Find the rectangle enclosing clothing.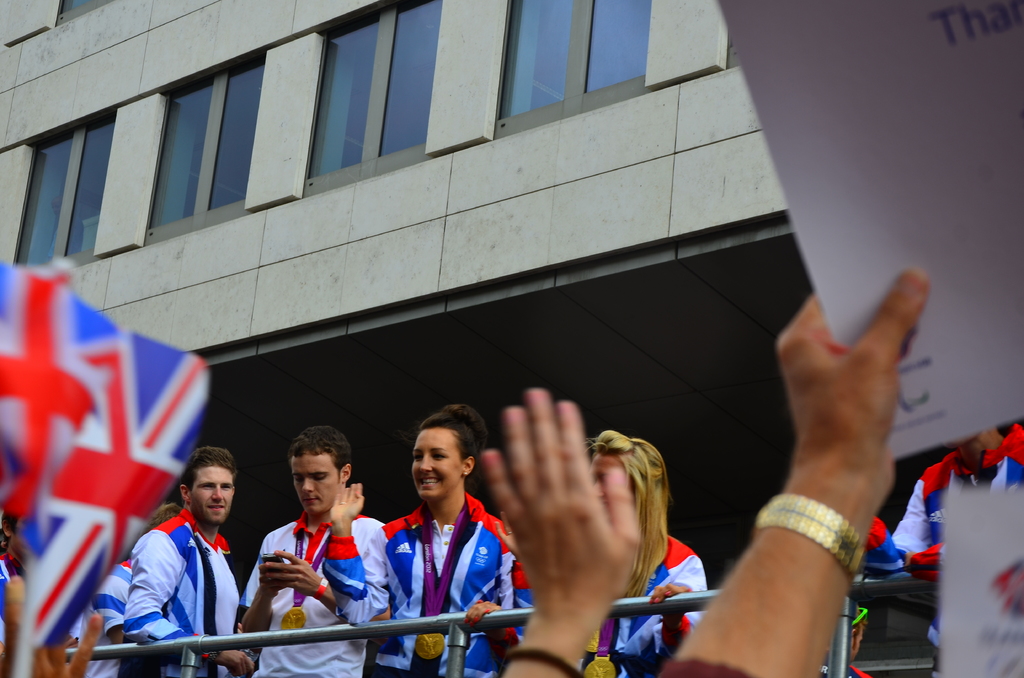
pyautogui.locateOnScreen(854, 424, 1023, 677).
